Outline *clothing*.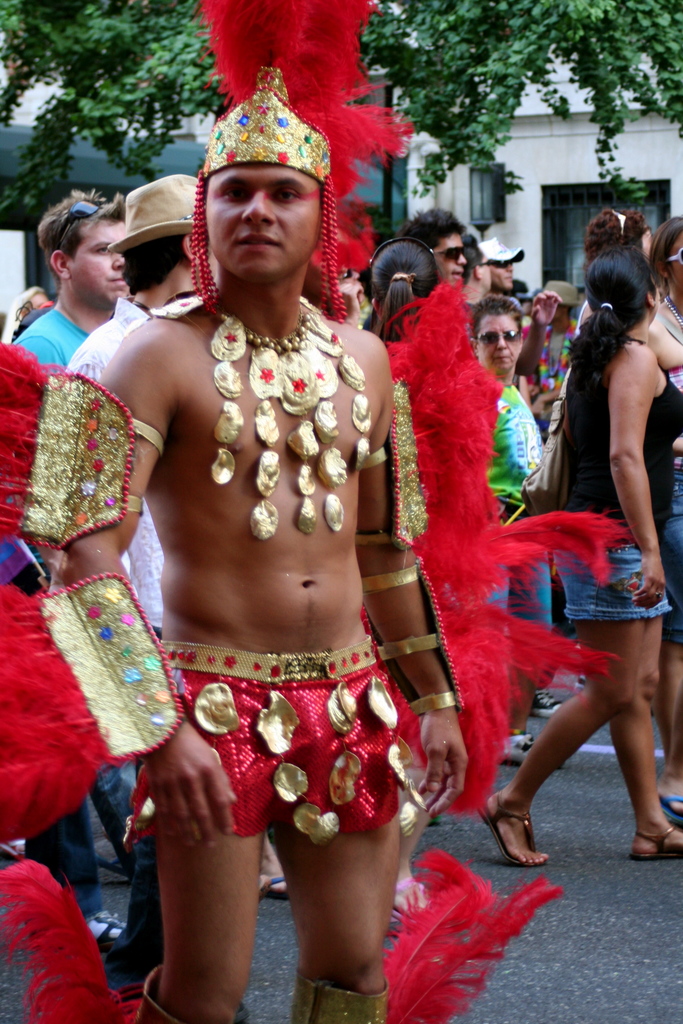
Outline: (left=554, top=335, right=682, bottom=618).
